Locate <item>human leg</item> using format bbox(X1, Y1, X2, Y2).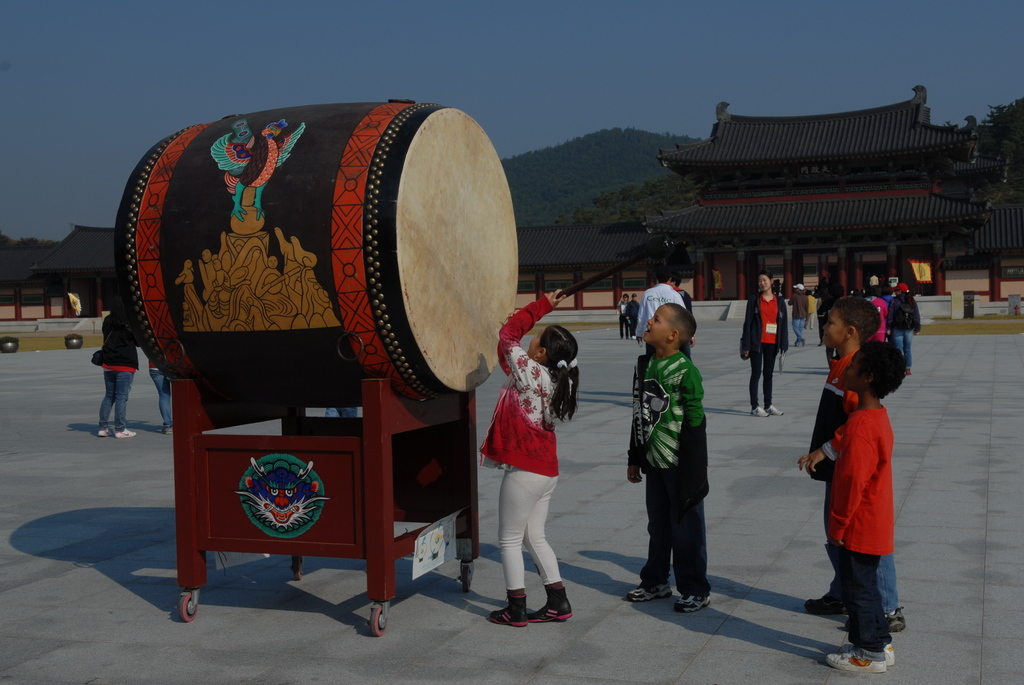
bbox(829, 539, 882, 669).
